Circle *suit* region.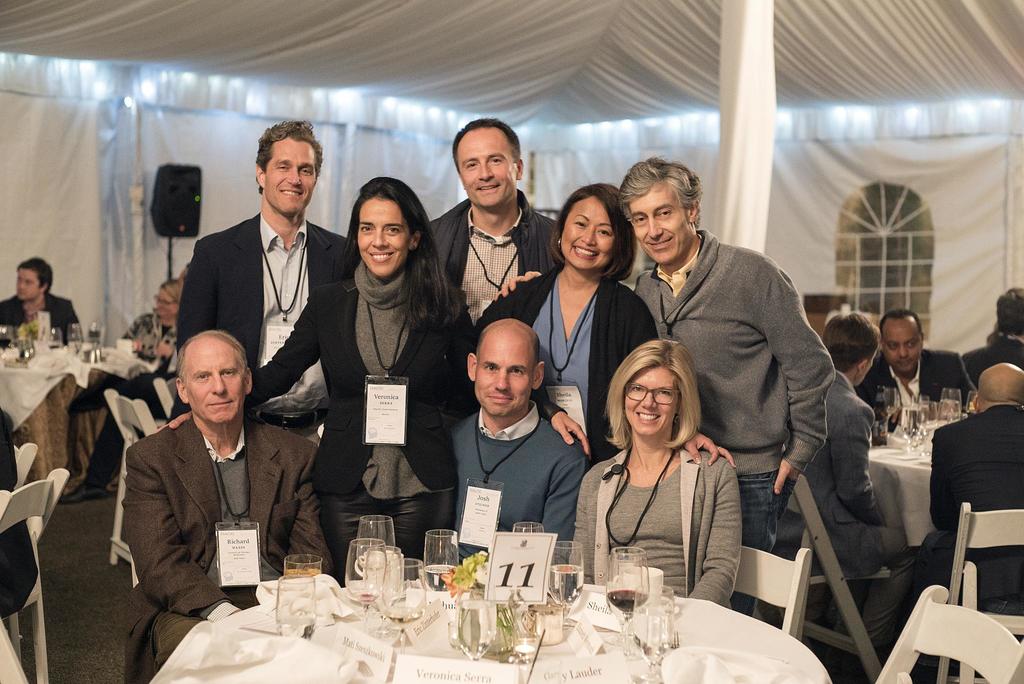
Region: detection(920, 403, 1023, 683).
